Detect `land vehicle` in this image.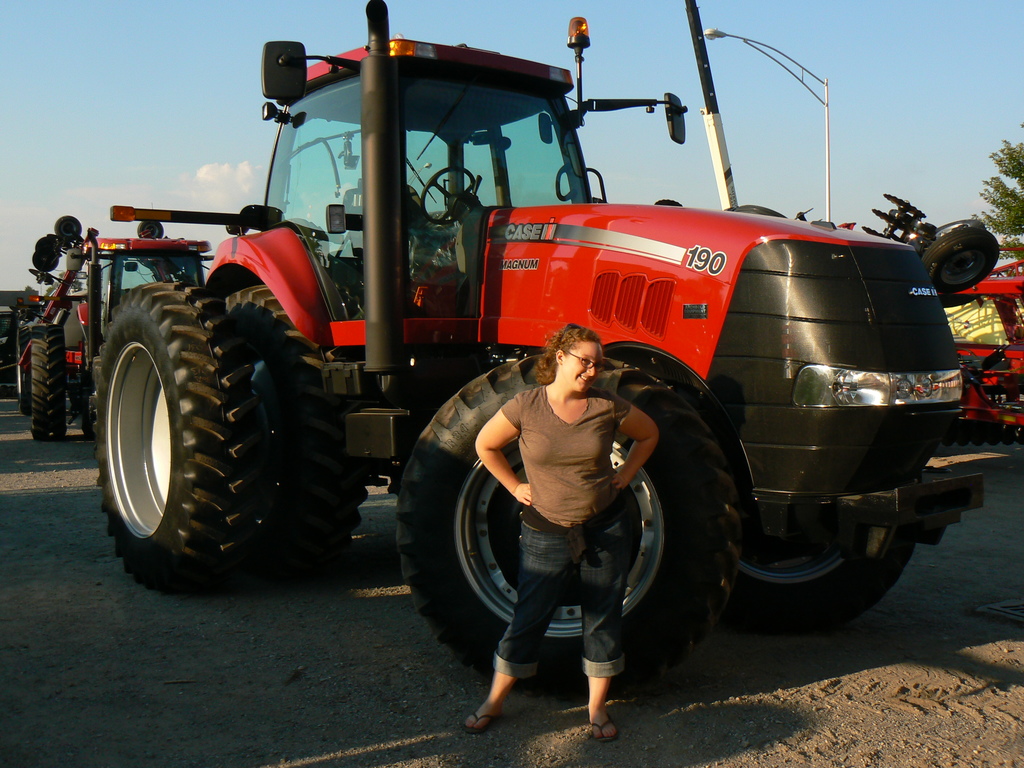
Detection: 95/17/944/671.
